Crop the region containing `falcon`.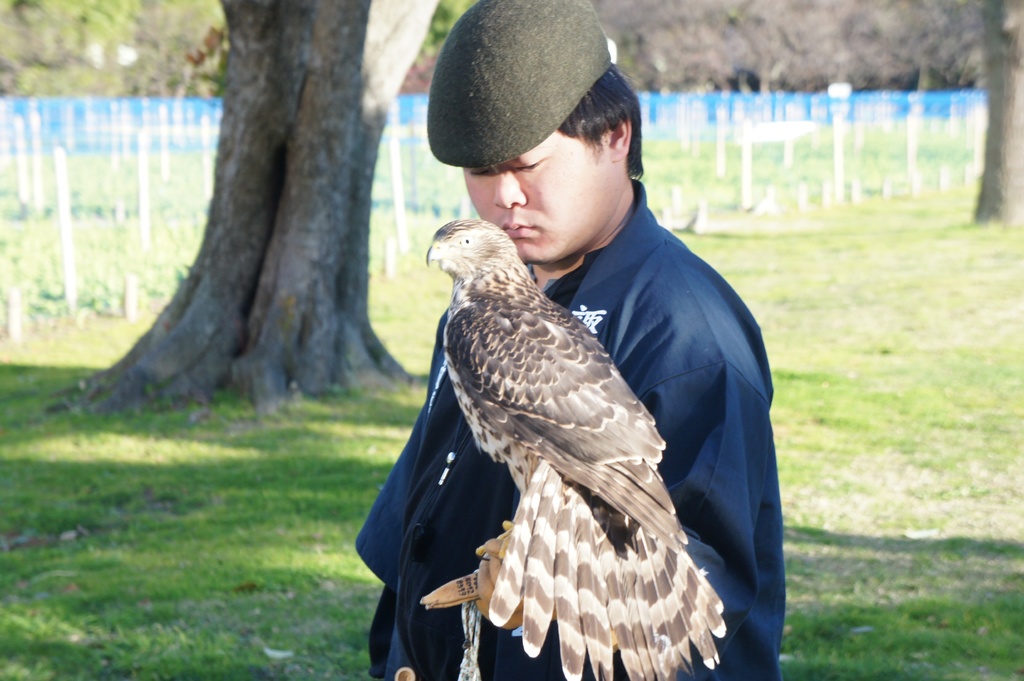
Crop region: [left=427, top=217, right=729, bottom=680].
